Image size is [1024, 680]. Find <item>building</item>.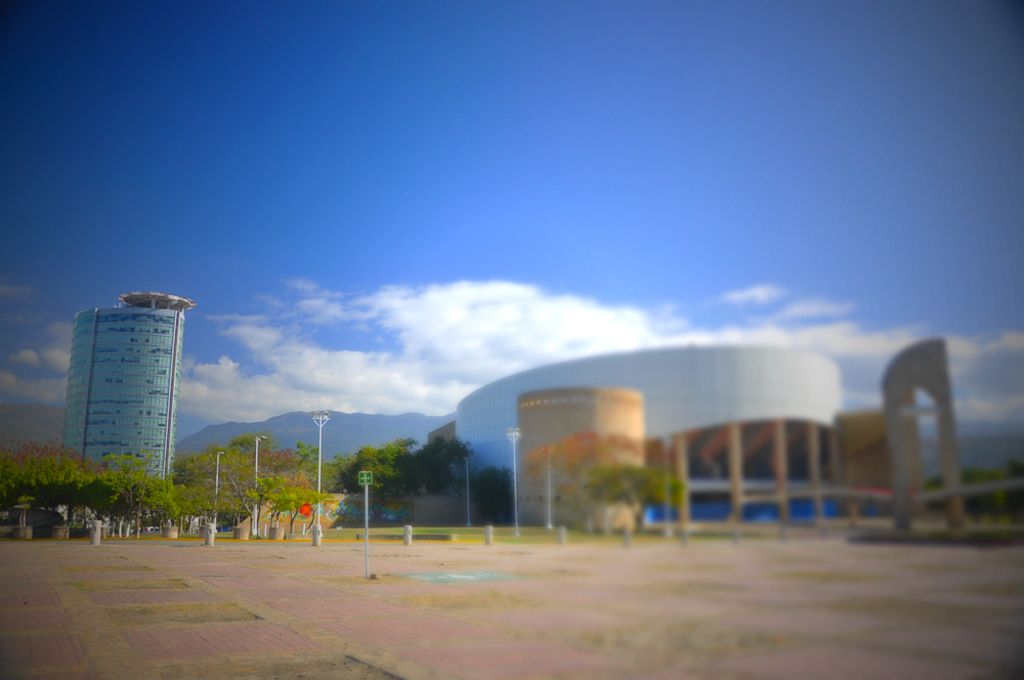
rect(453, 339, 914, 525).
